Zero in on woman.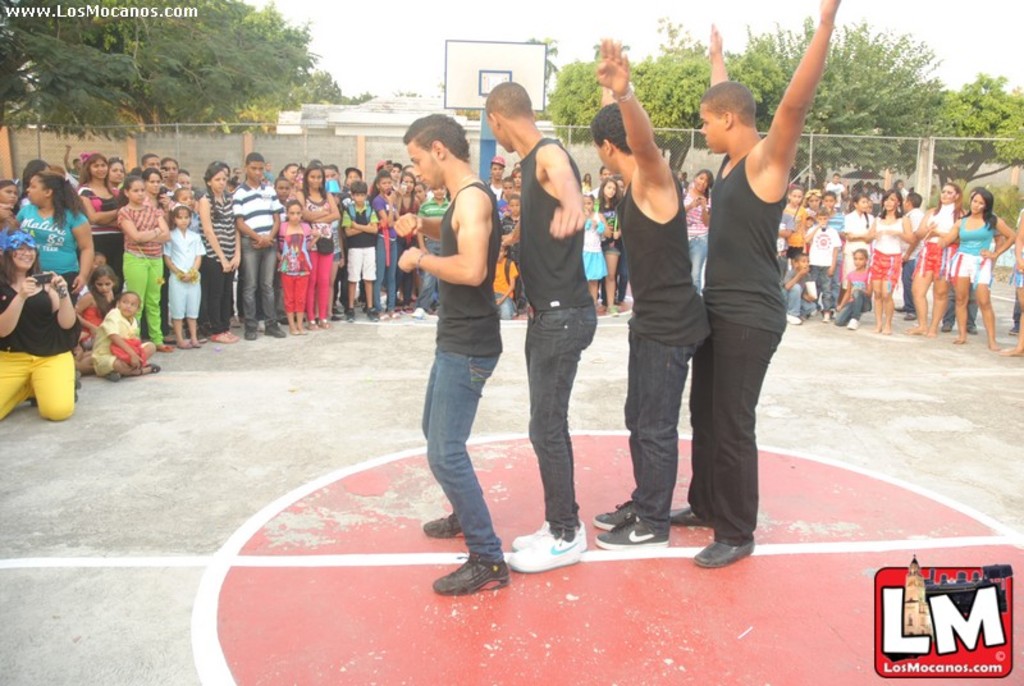
Zeroed in: 294, 163, 343, 328.
